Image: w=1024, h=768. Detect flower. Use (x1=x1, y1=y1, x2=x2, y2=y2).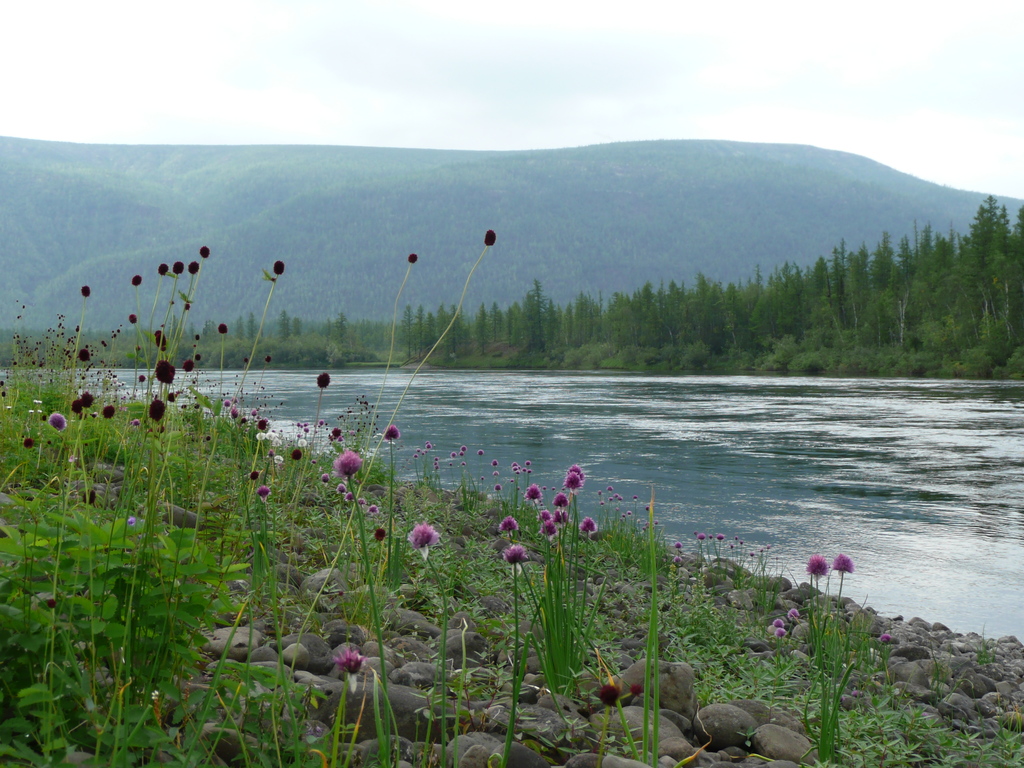
(x1=730, y1=544, x2=733, y2=550).
